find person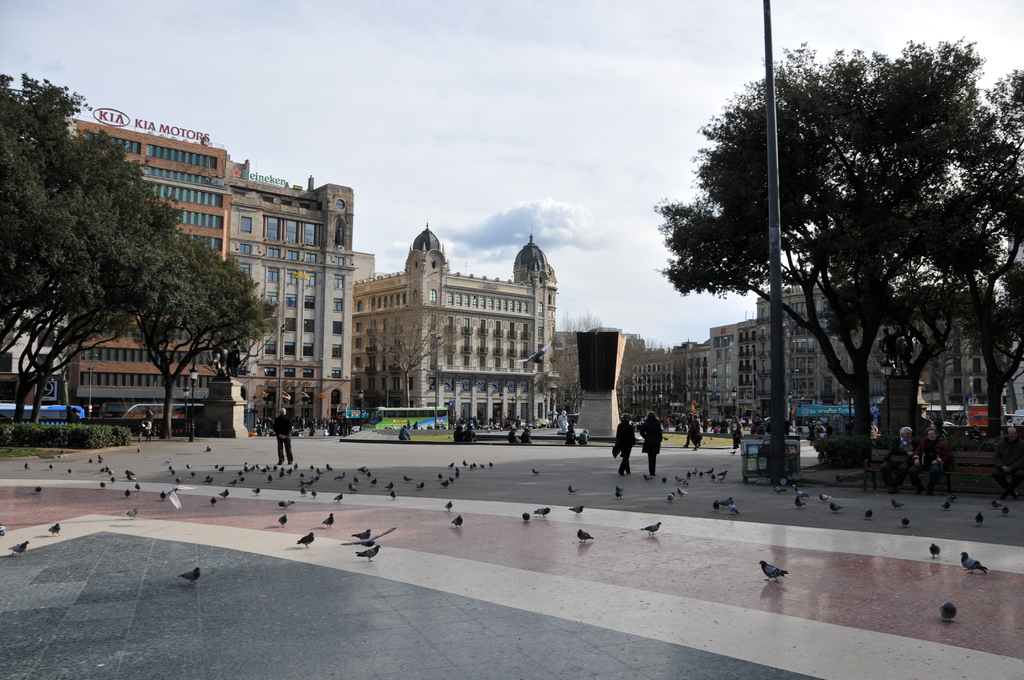
(877,425,916,494)
